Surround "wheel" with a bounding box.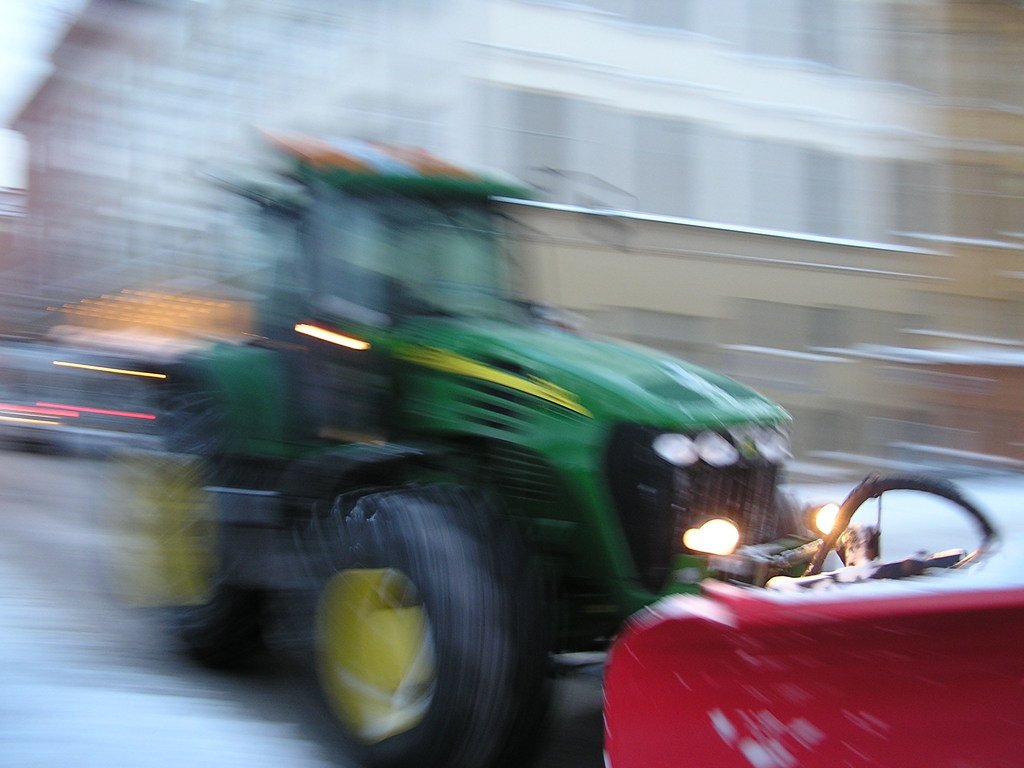
bbox=[166, 410, 283, 659].
